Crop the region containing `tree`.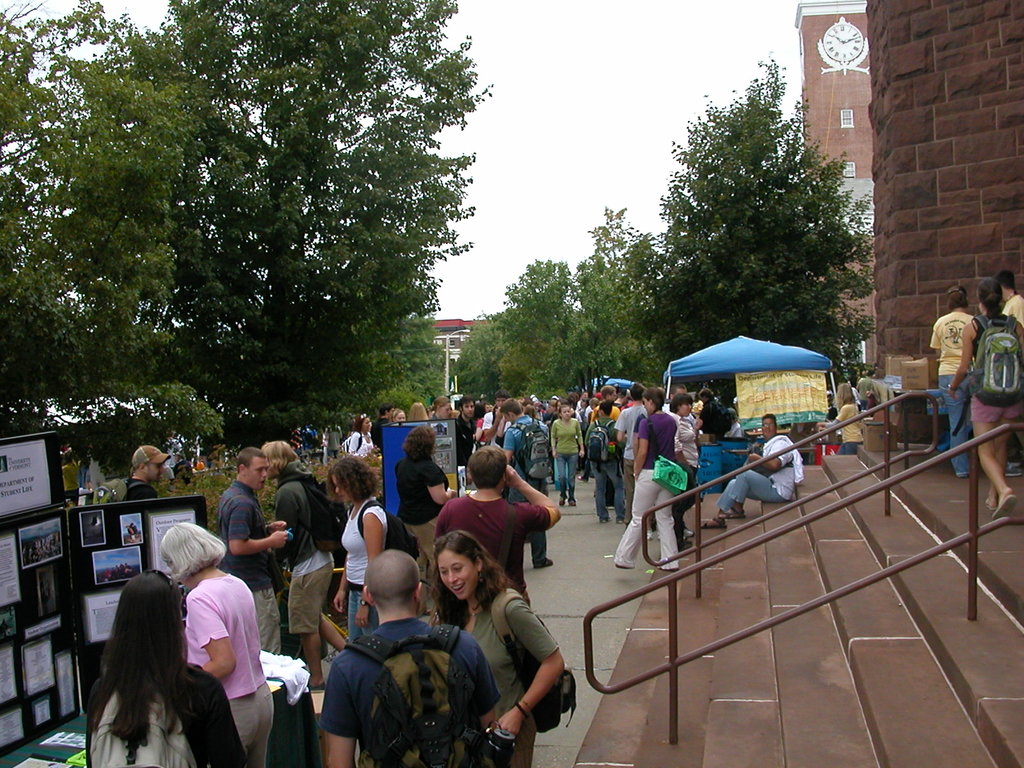
Crop region: 494/253/576/391.
